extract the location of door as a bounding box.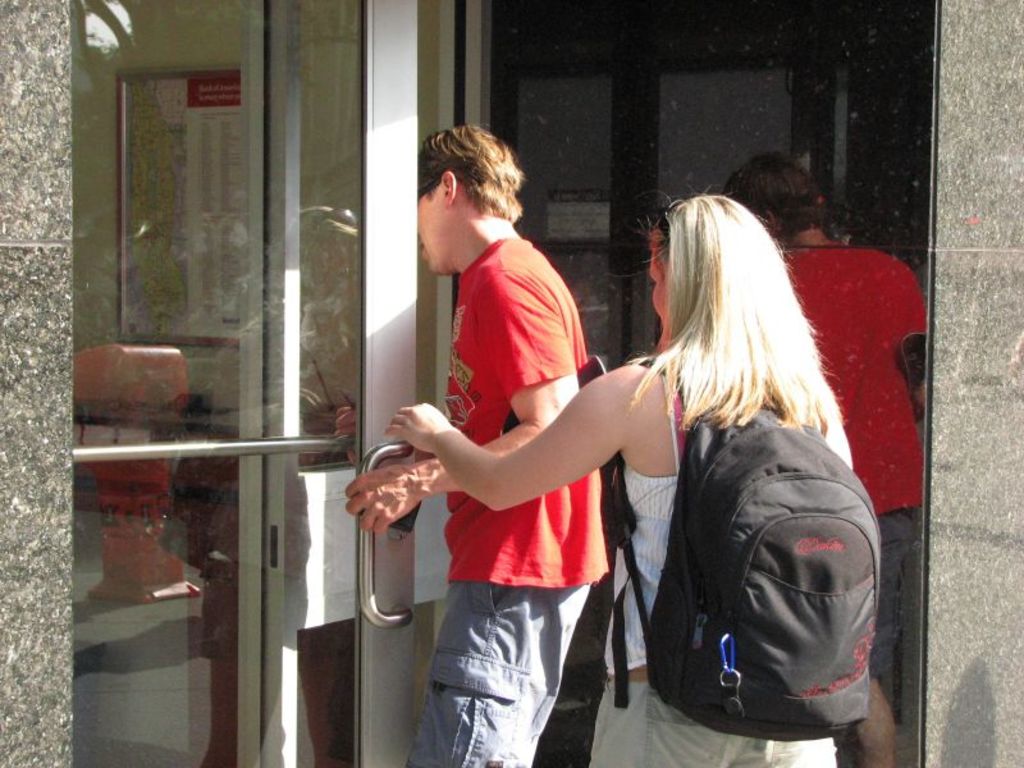
{"left": 73, "top": 0, "right": 424, "bottom": 767}.
